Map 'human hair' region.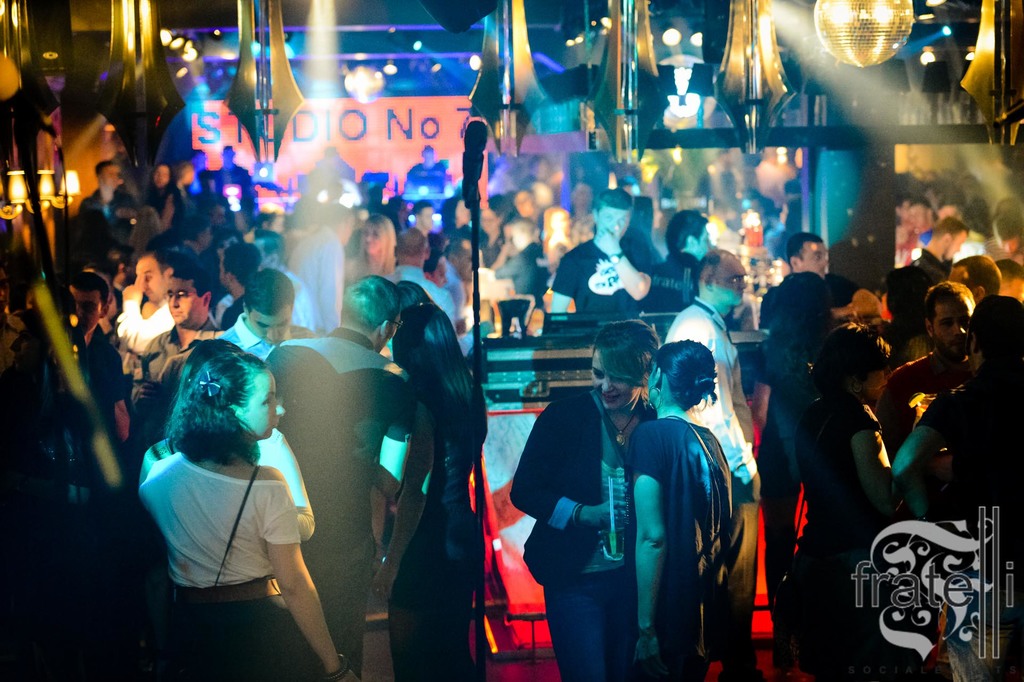
Mapped to rect(356, 218, 397, 275).
